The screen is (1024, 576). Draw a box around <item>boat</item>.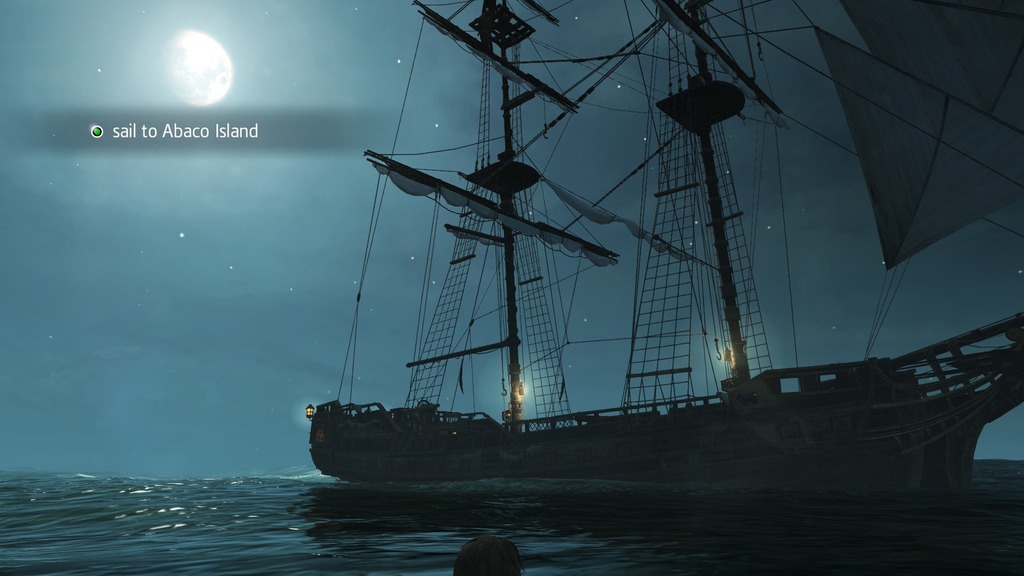
<region>287, 17, 1023, 504</region>.
